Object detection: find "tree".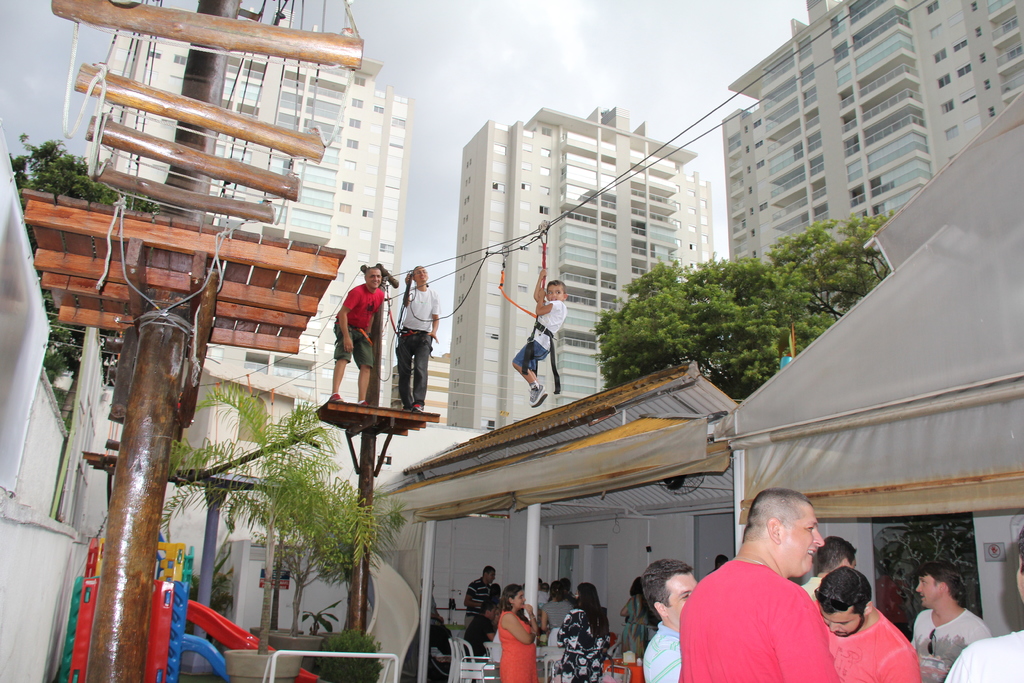
(x1=154, y1=372, x2=412, y2=682).
